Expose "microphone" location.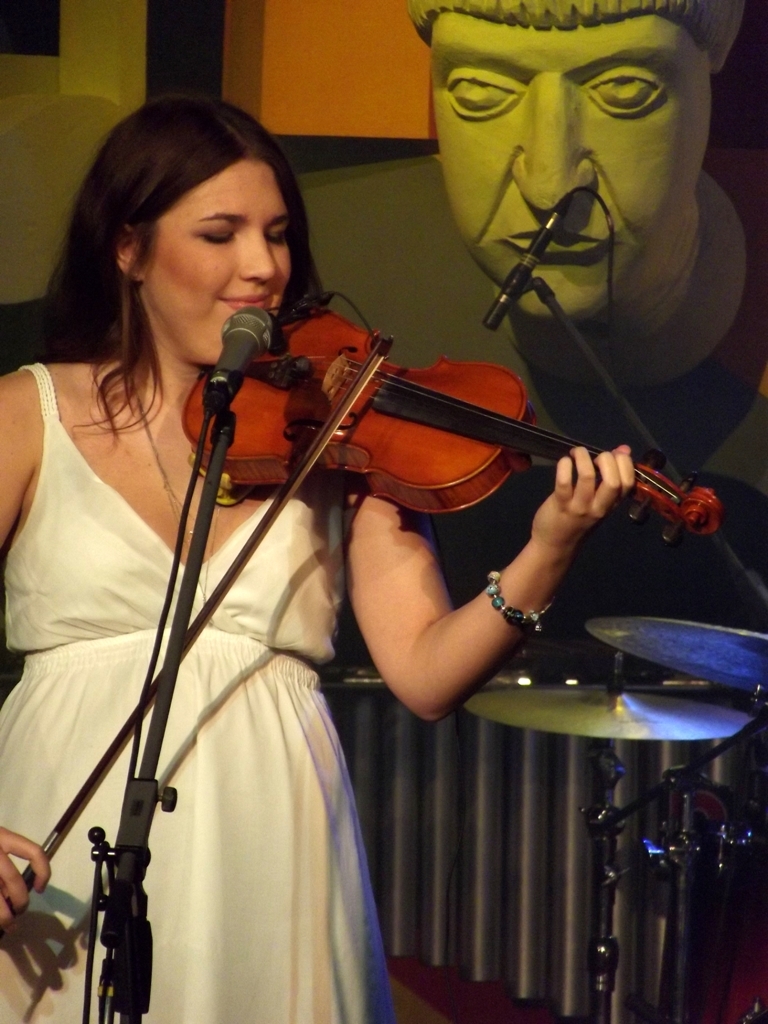
Exposed at 483:189:573:334.
